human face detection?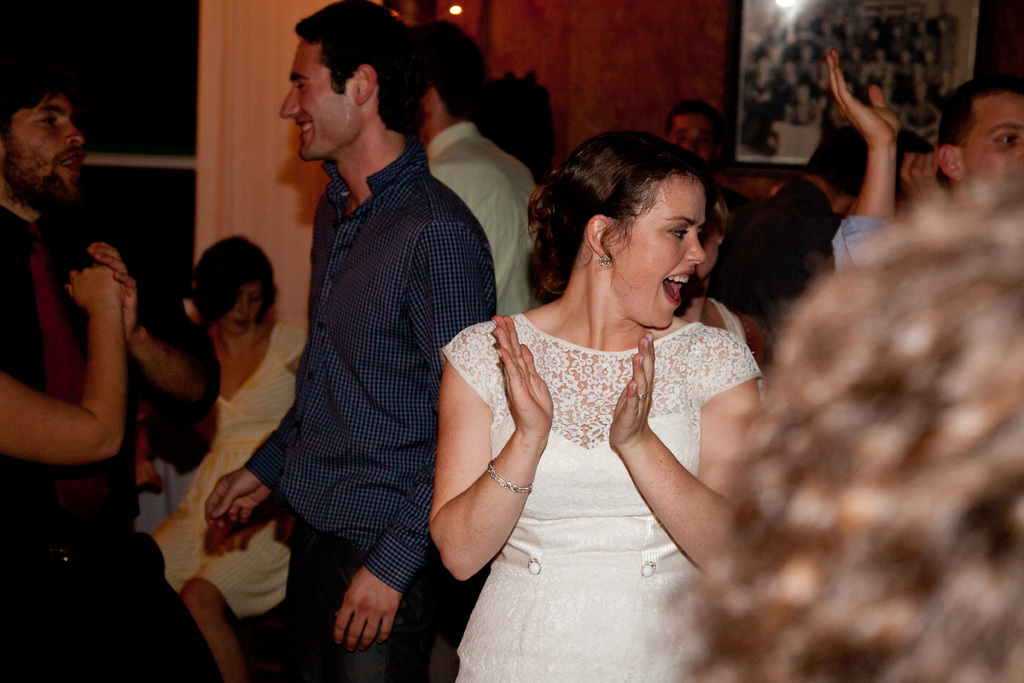
[left=671, top=114, right=719, bottom=165]
